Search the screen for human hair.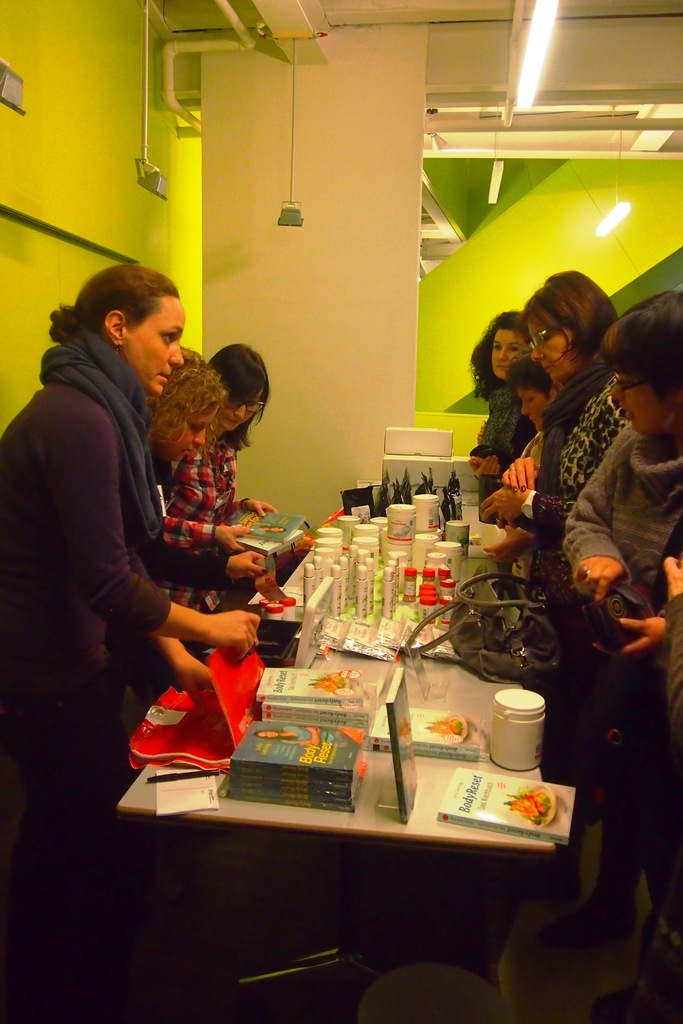
Found at 504/352/569/401.
